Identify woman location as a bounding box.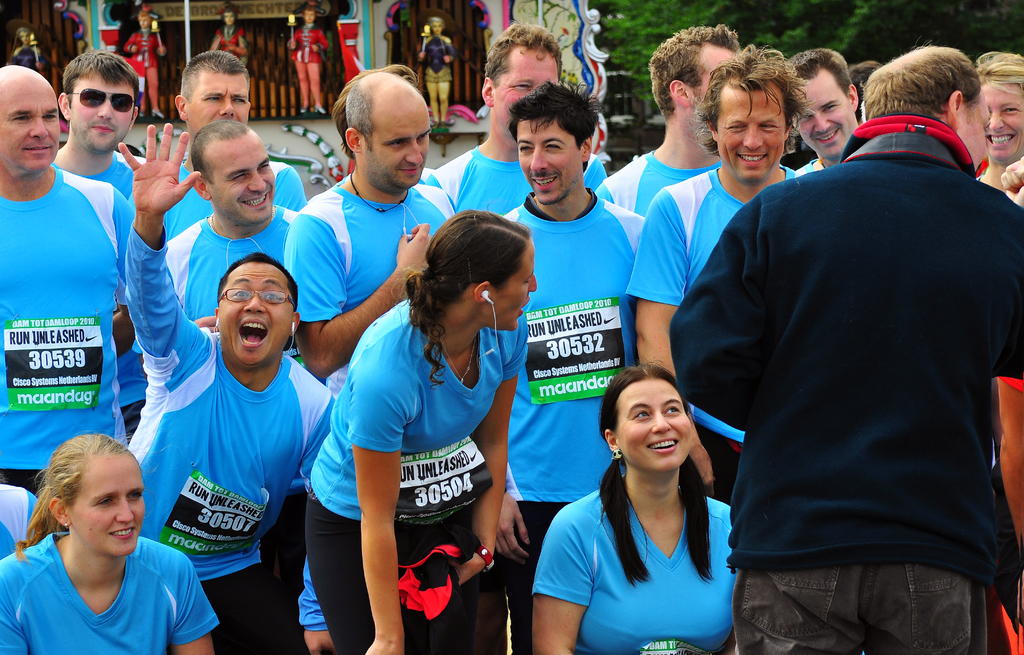
box(0, 431, 224, 654).
